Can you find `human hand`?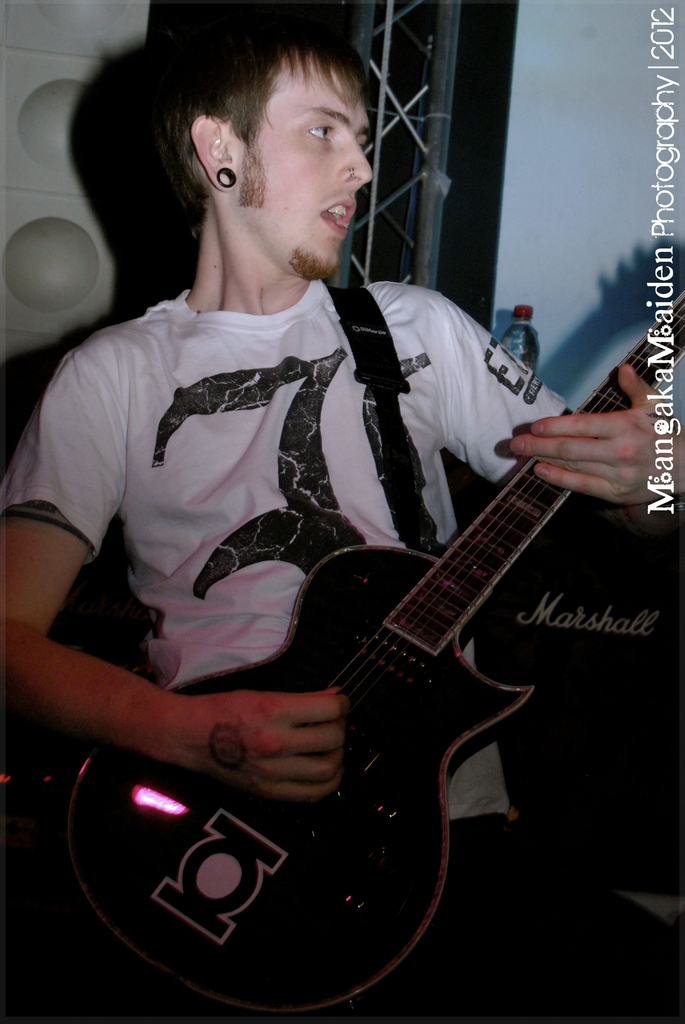
Yes, bounding box: 511/365/663/519.
